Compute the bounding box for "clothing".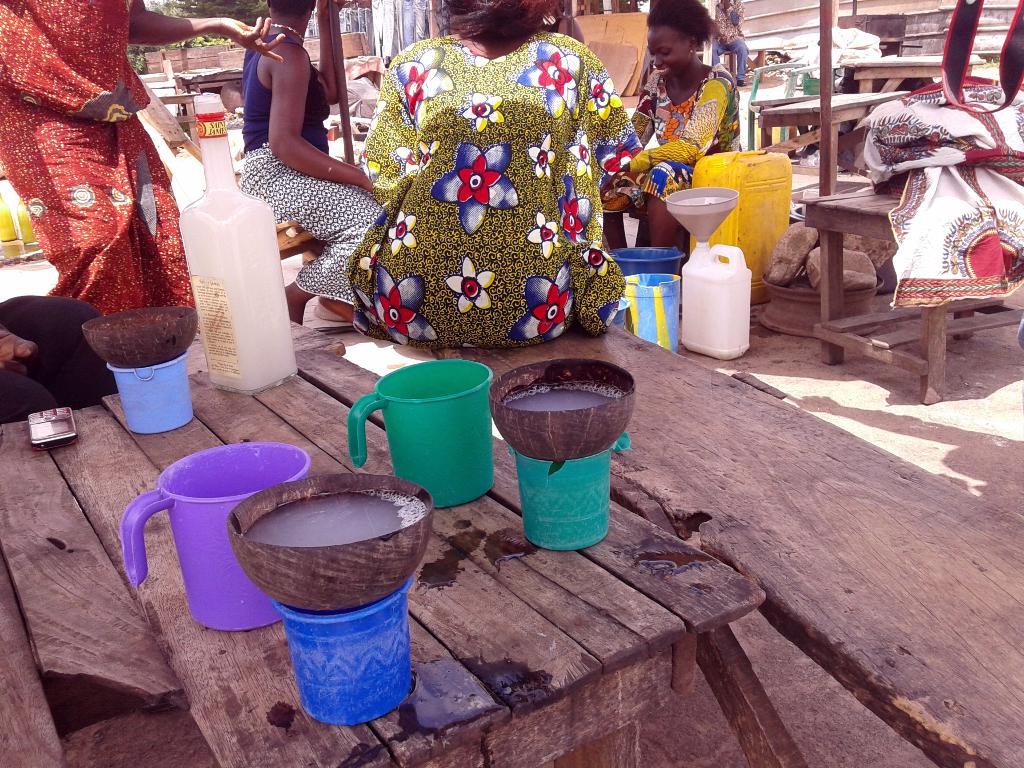
(0,0,197,319).
